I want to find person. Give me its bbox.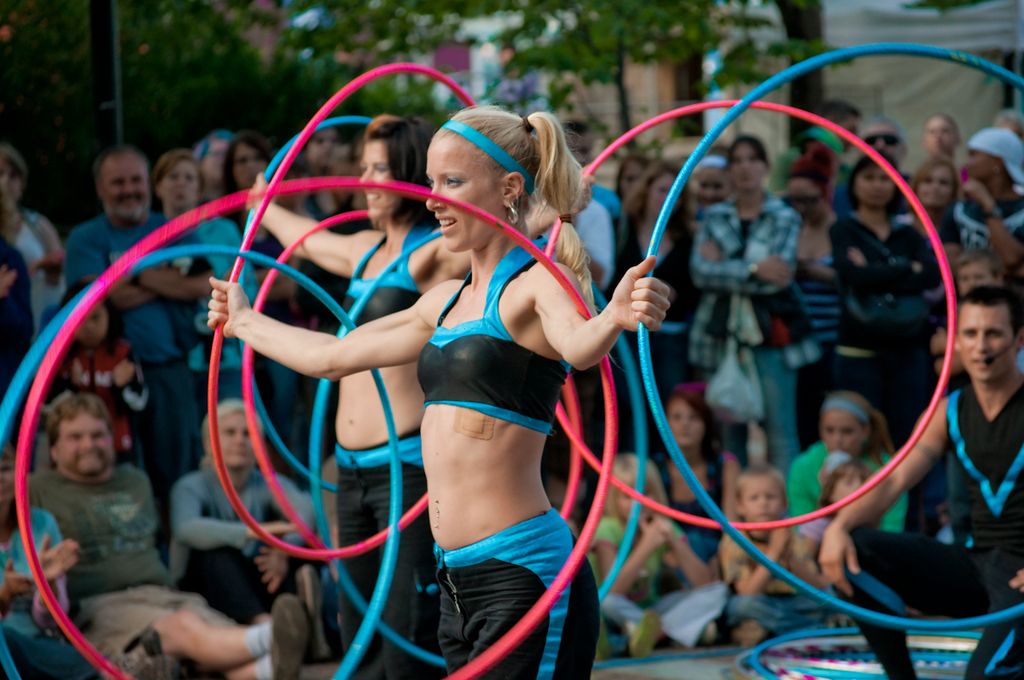
244/109/473/679.
